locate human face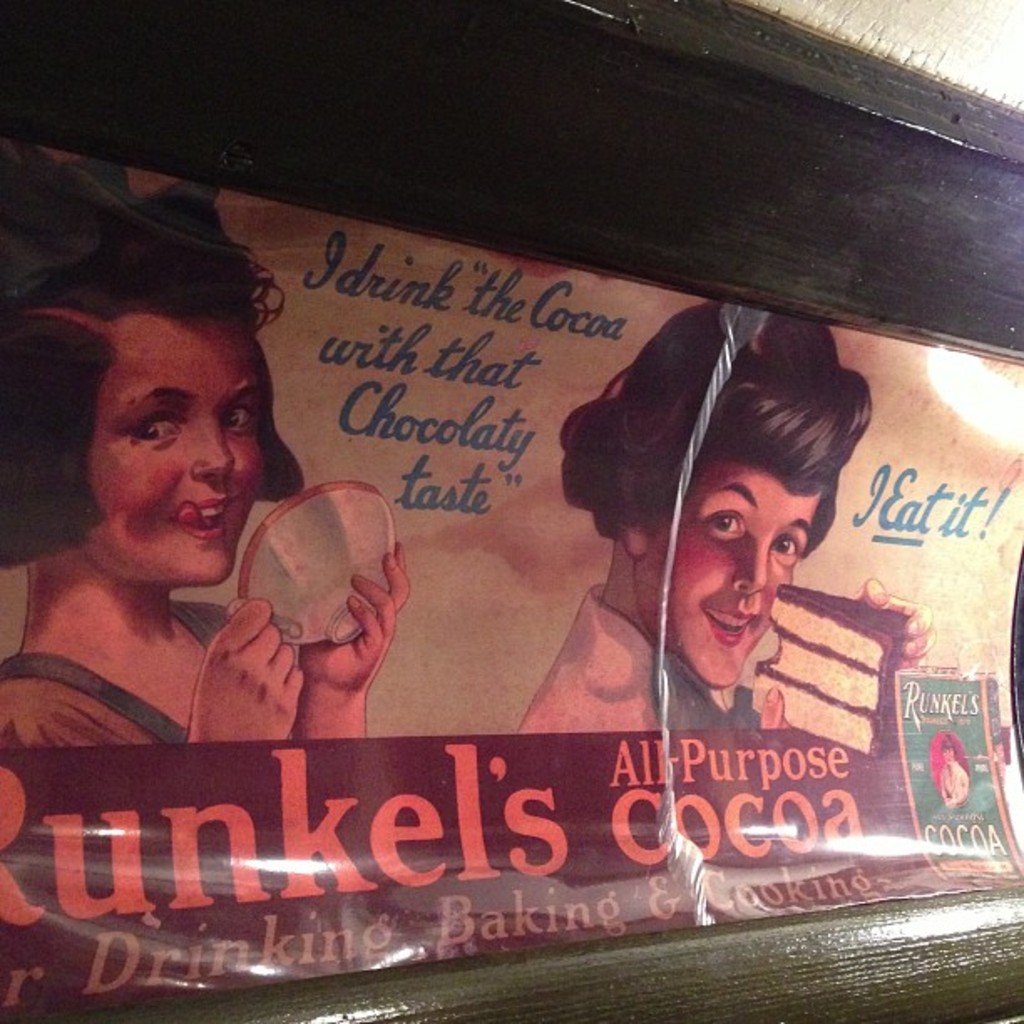
{"left": 90, "top": 318, "right": 263, "bottom": 584}
